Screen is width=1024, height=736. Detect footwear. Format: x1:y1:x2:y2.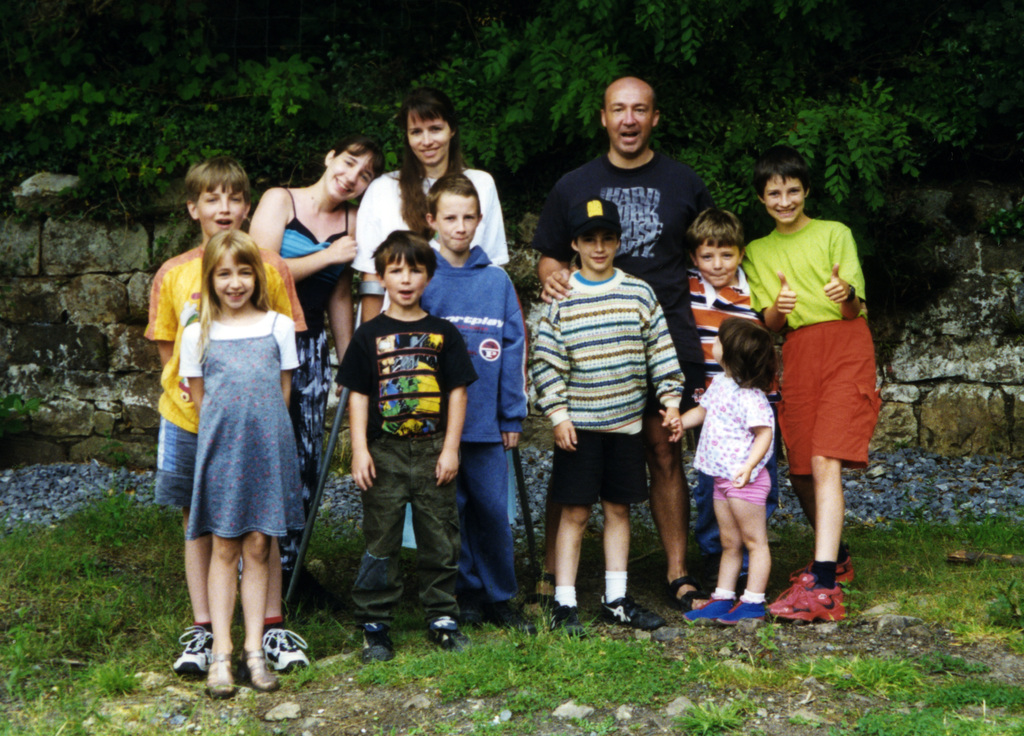
356:624:394:662.
